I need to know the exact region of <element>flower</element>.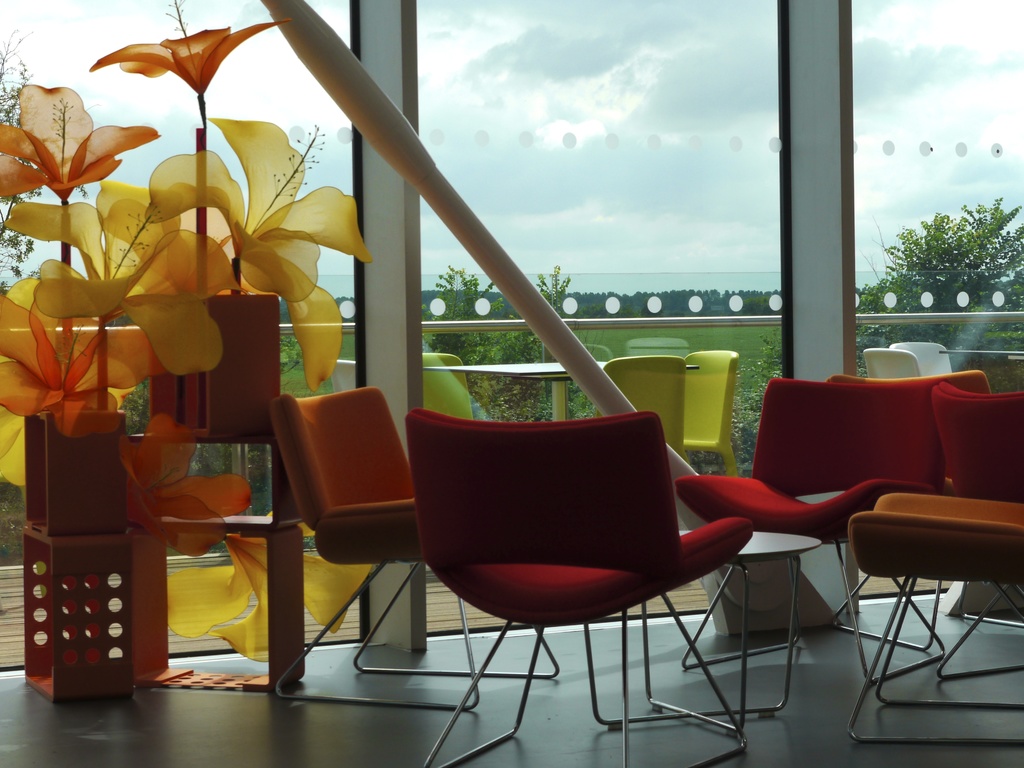
Region: (left=8, top=74, right=141, bottom=208).
